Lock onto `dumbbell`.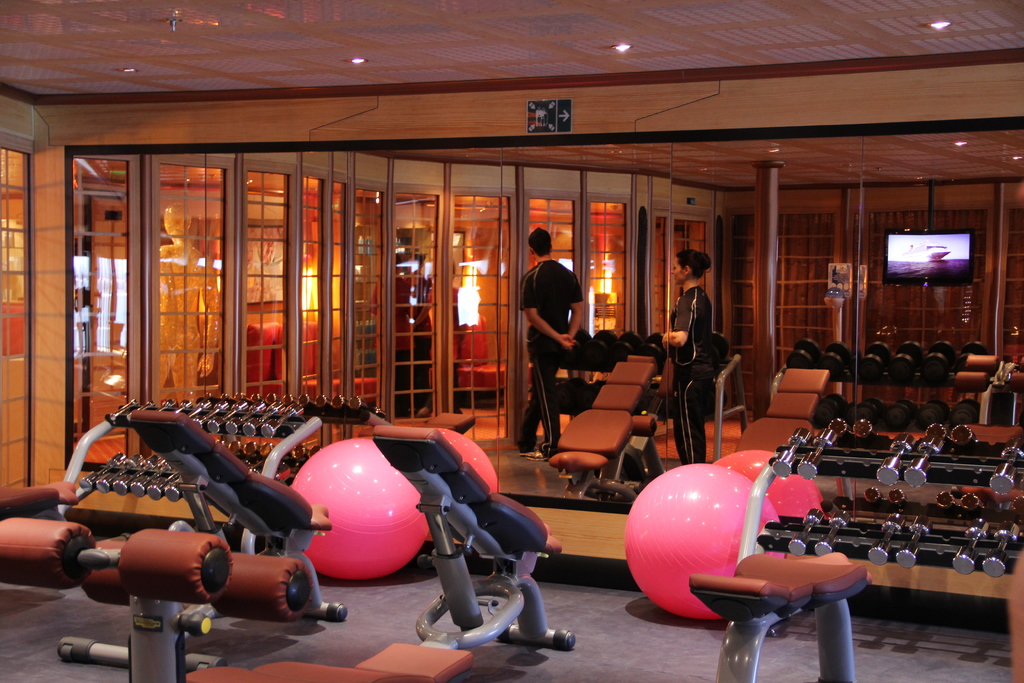
Locked: bbox(984, 436, 1019, 497).
